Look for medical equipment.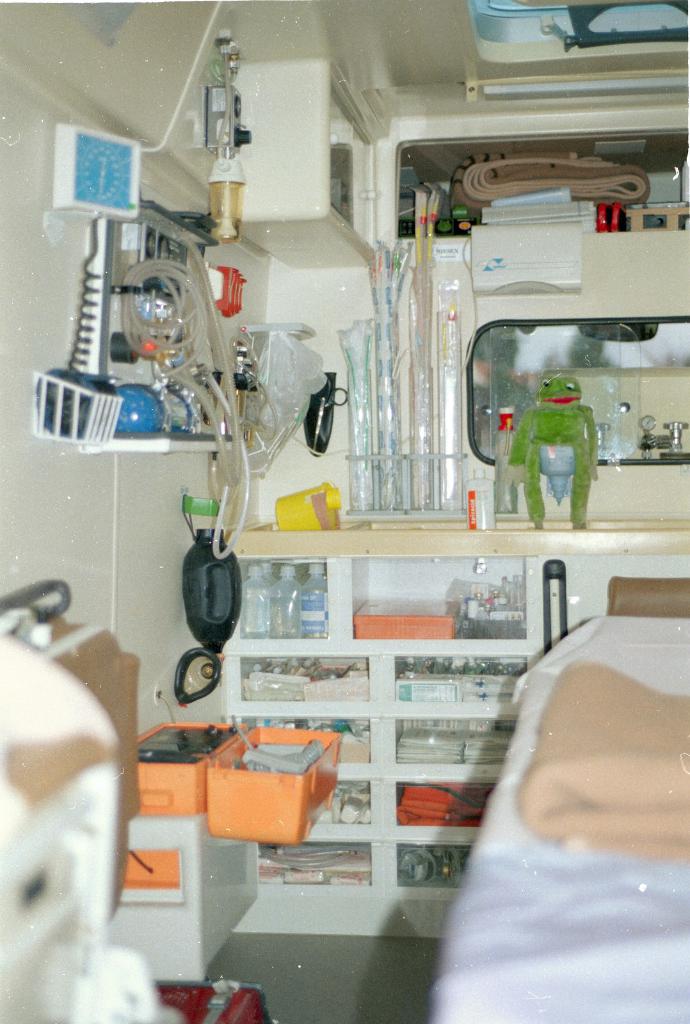
Found: [232,549,536,936].
